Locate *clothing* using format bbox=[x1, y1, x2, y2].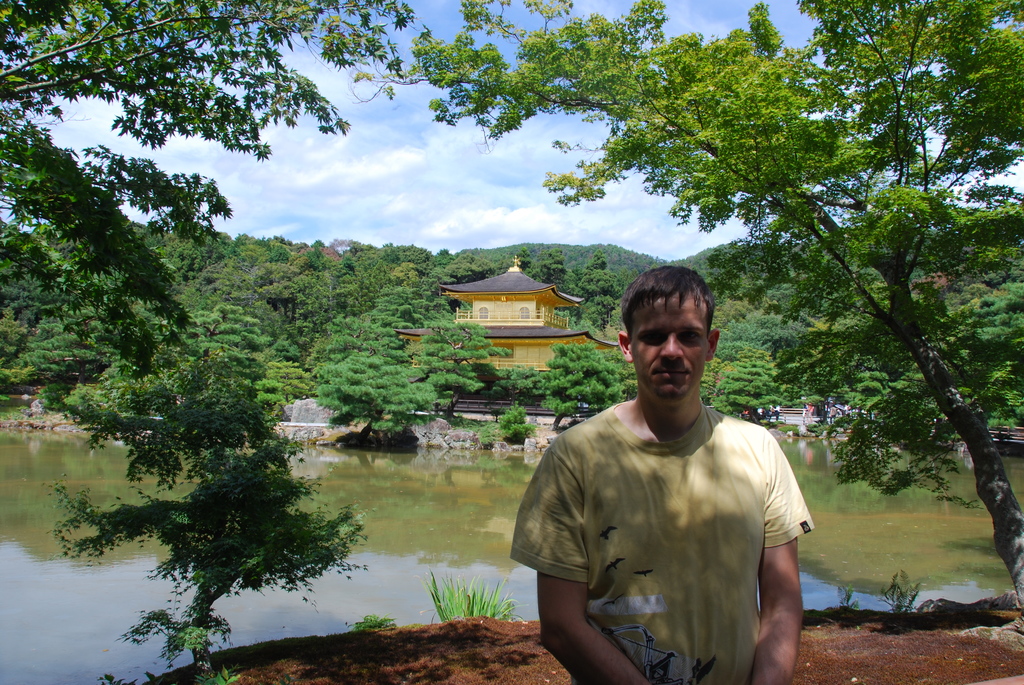
bbox=[516, 363, 812, 665].
